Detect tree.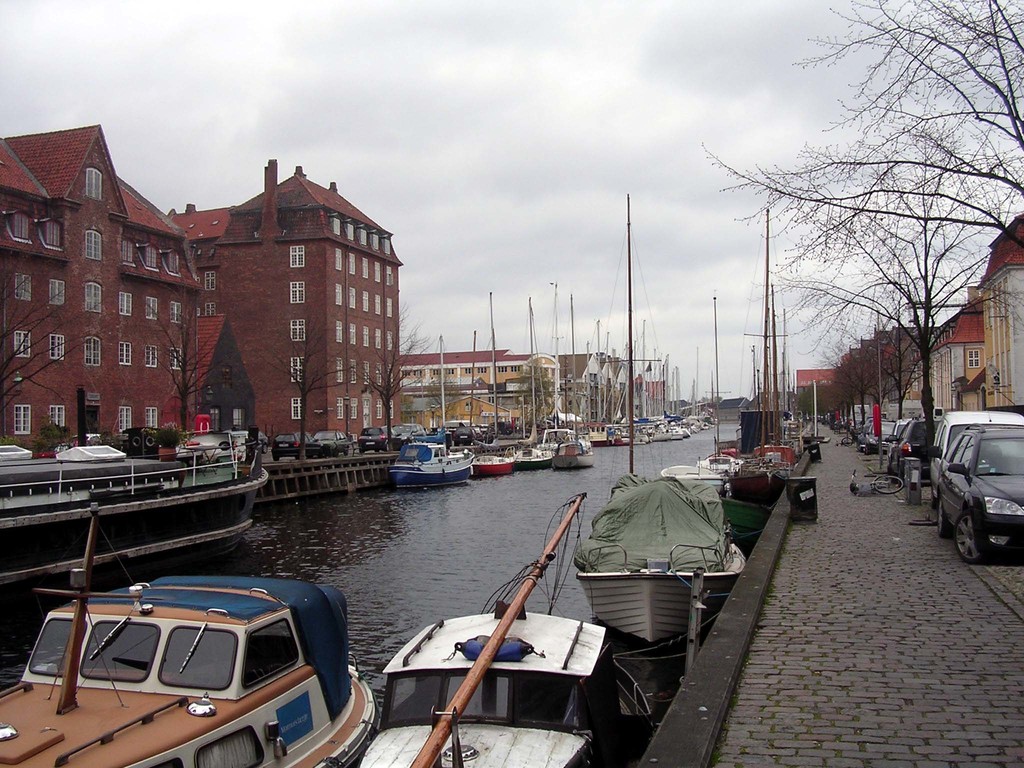
Detected at bbox(328, 301, 444, 444).
